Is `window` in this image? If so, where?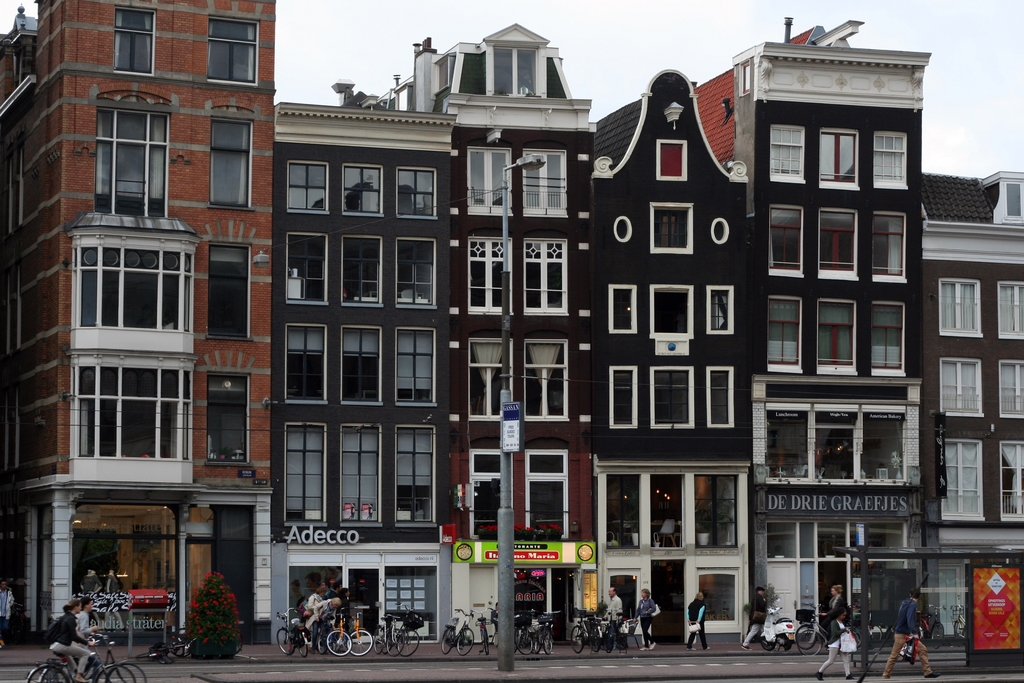
Yes, at detection(867, 407, 904, 475).
